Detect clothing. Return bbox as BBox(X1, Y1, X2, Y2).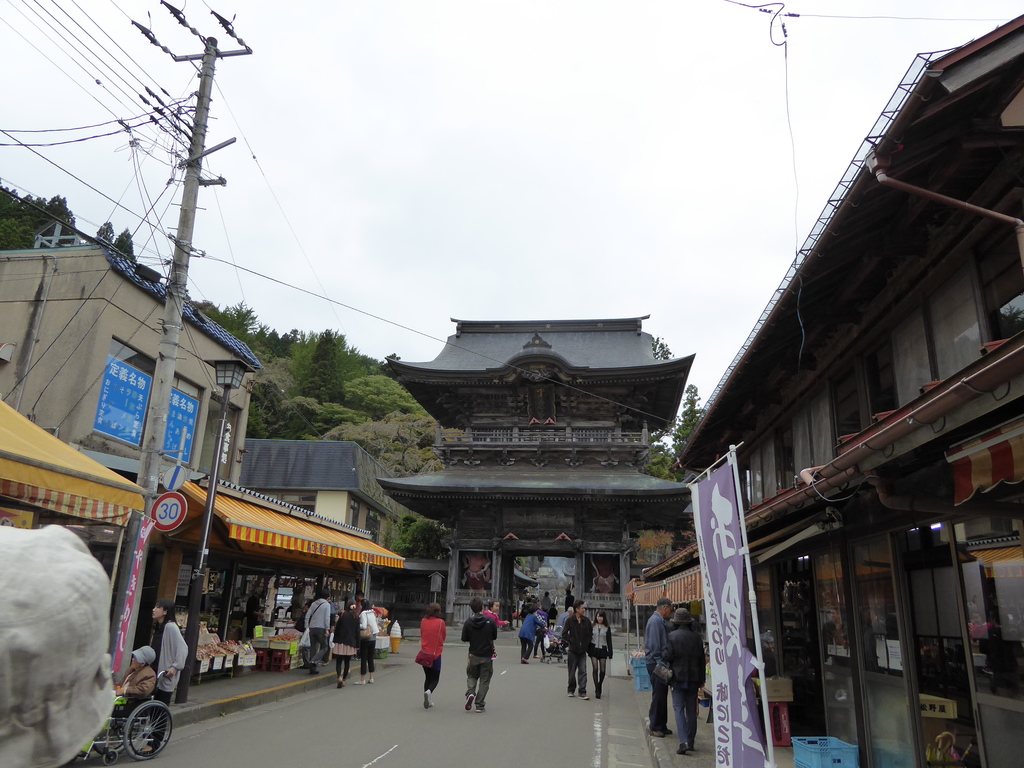
BBox(562, 593, 578, 610).
